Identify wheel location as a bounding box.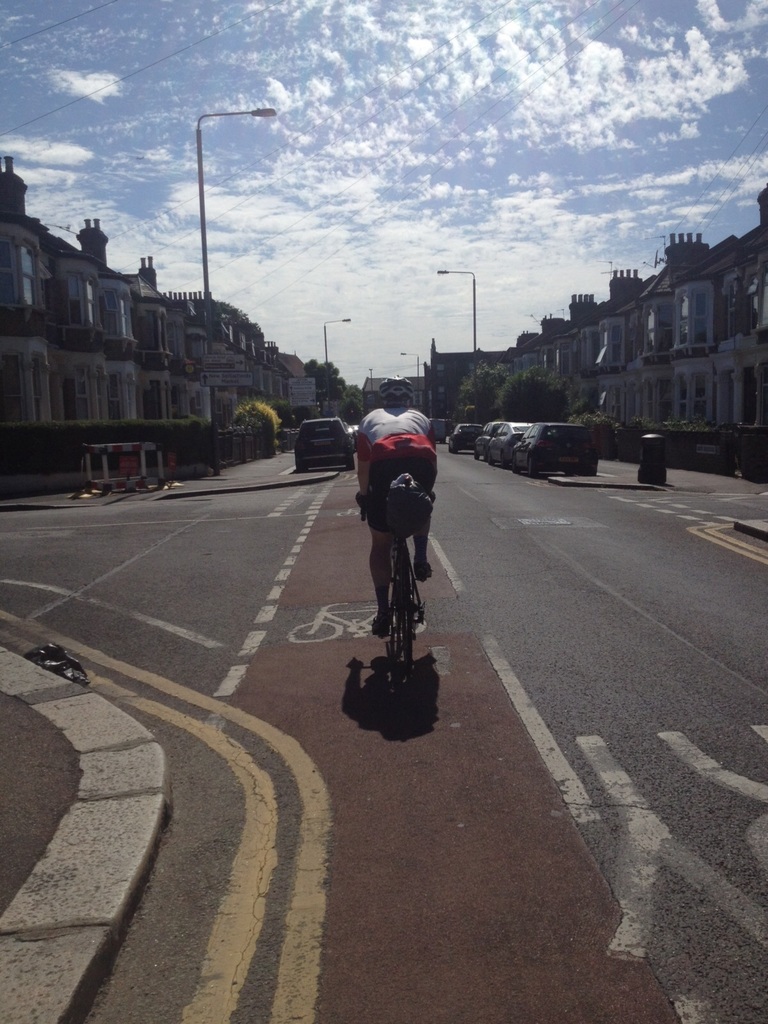
BBox(298, 457, 310, 469).
